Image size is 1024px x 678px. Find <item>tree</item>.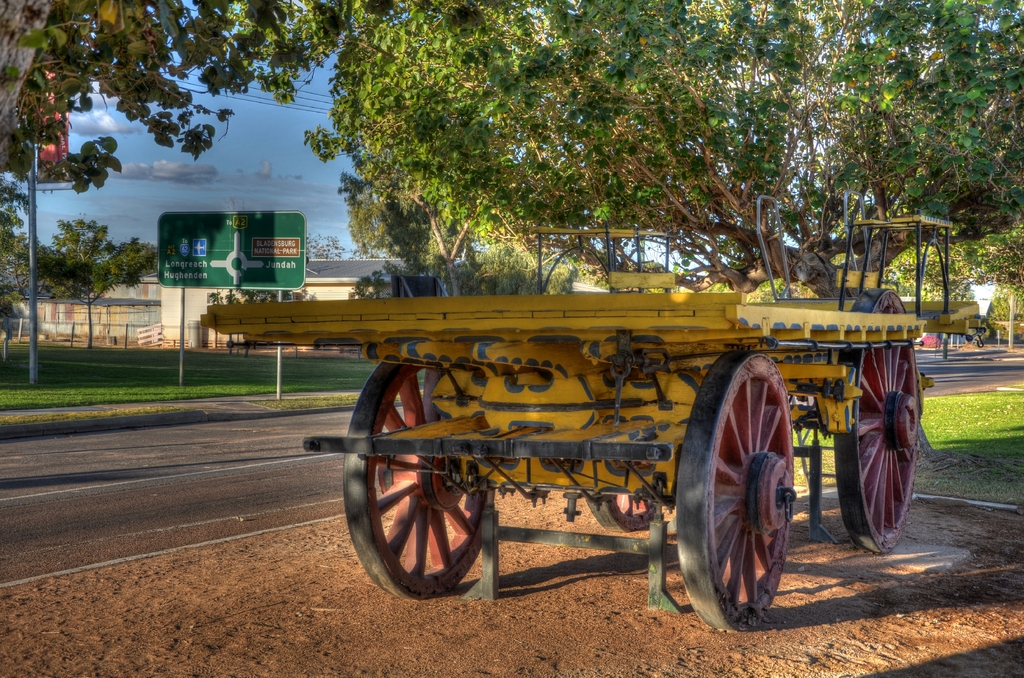
{"x1": 0, "y1": 0, "x2": 335, "y2": 205}.
